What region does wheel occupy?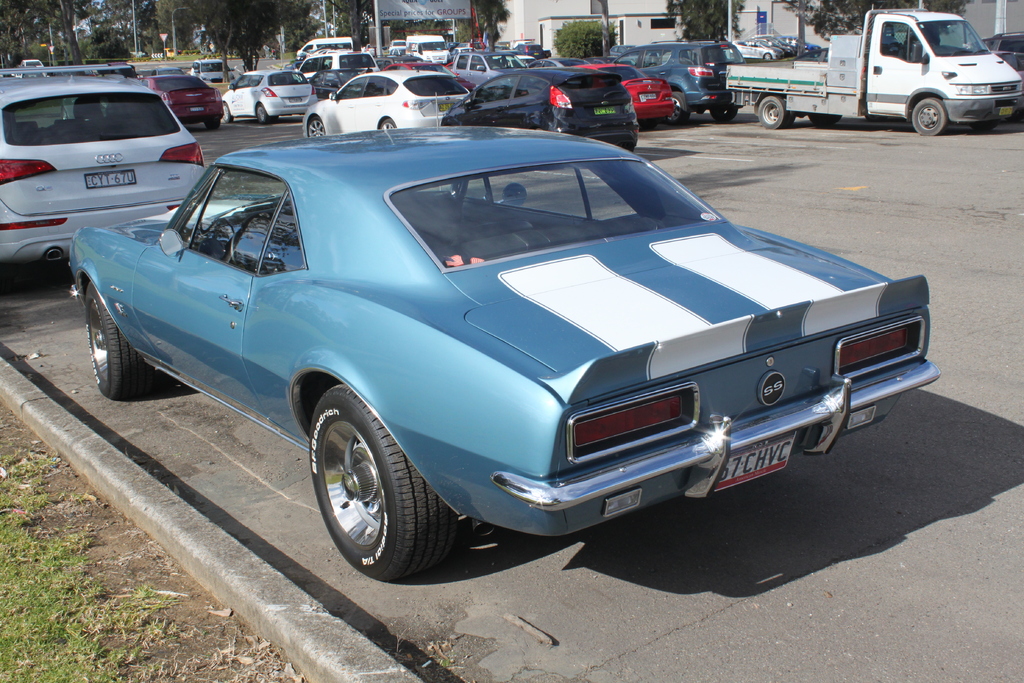
pyautogui.locateOnScreen(220, 99, 234, 122).
